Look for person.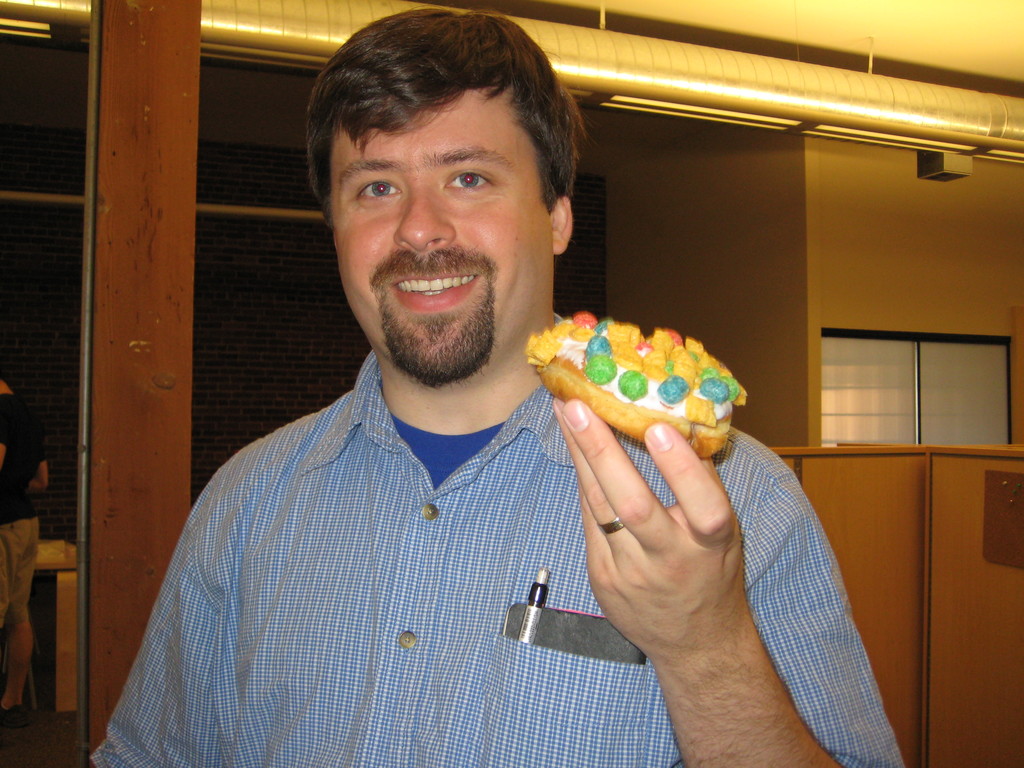
Found: x1=0 y1=375 x2=46 y2=732.
